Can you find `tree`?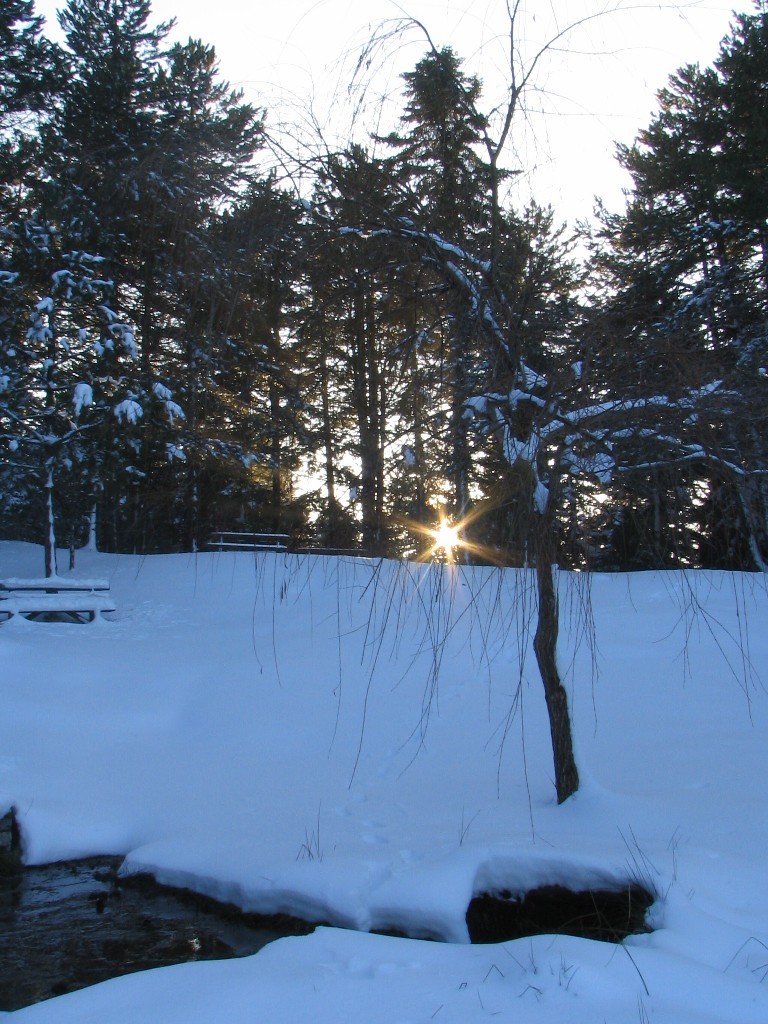
Yes, bounding box: bbox=[224, 0, 767, 835].
